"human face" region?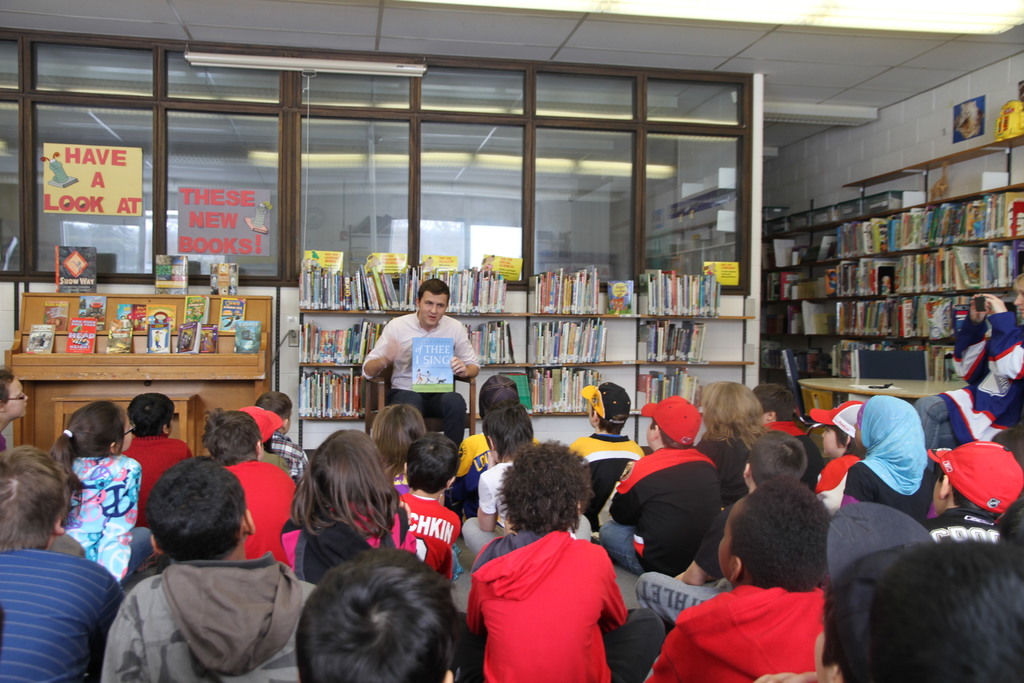
Rect(1016, 281, 1023, 315)
